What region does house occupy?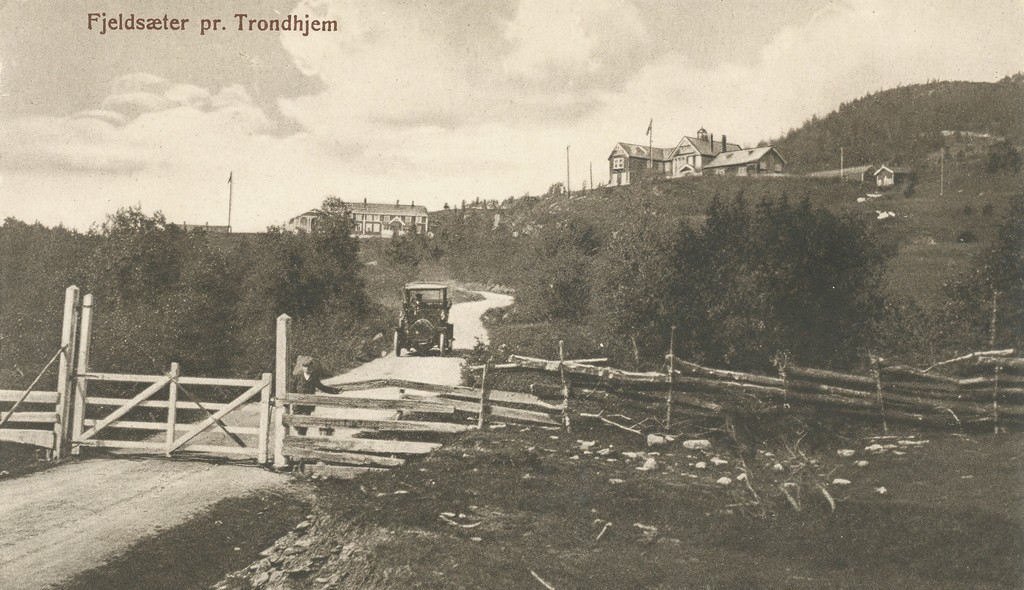
rect(288, 197, 431, 238).
